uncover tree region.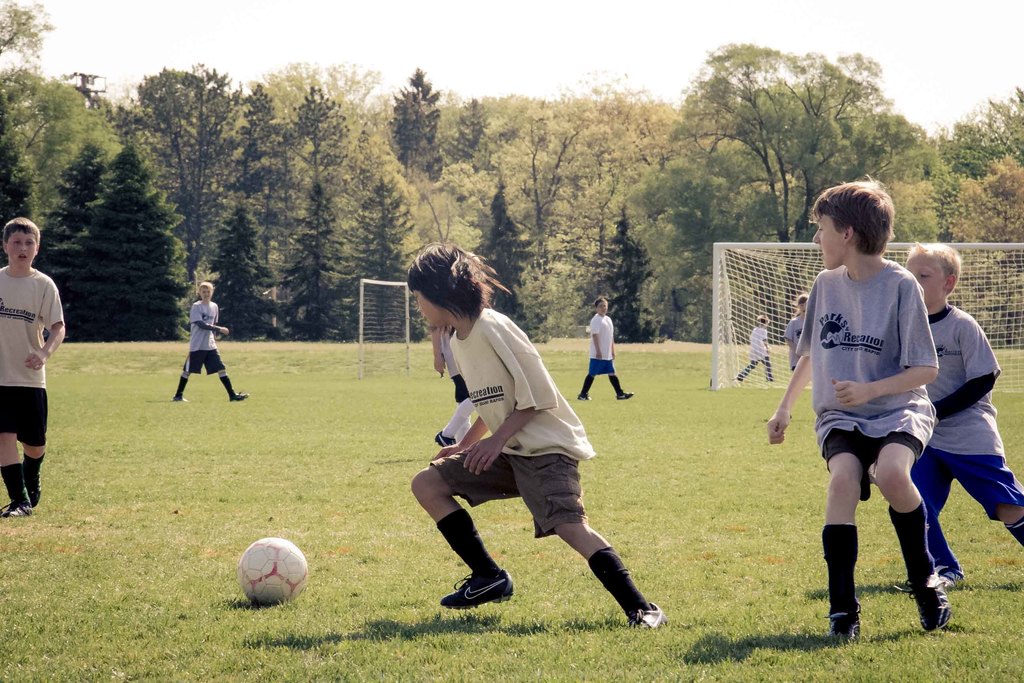
Uncovered: x1=499 y1=72 x2=655 y2=338.
